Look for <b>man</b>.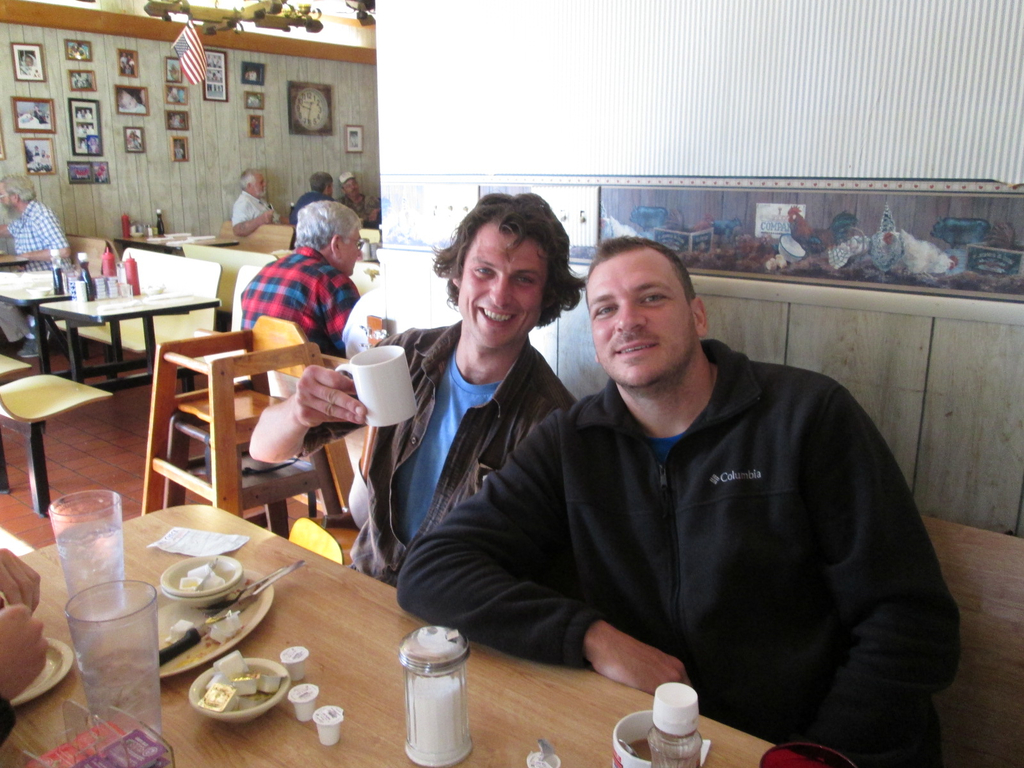
Found: region(244, 189, 583, 586).
